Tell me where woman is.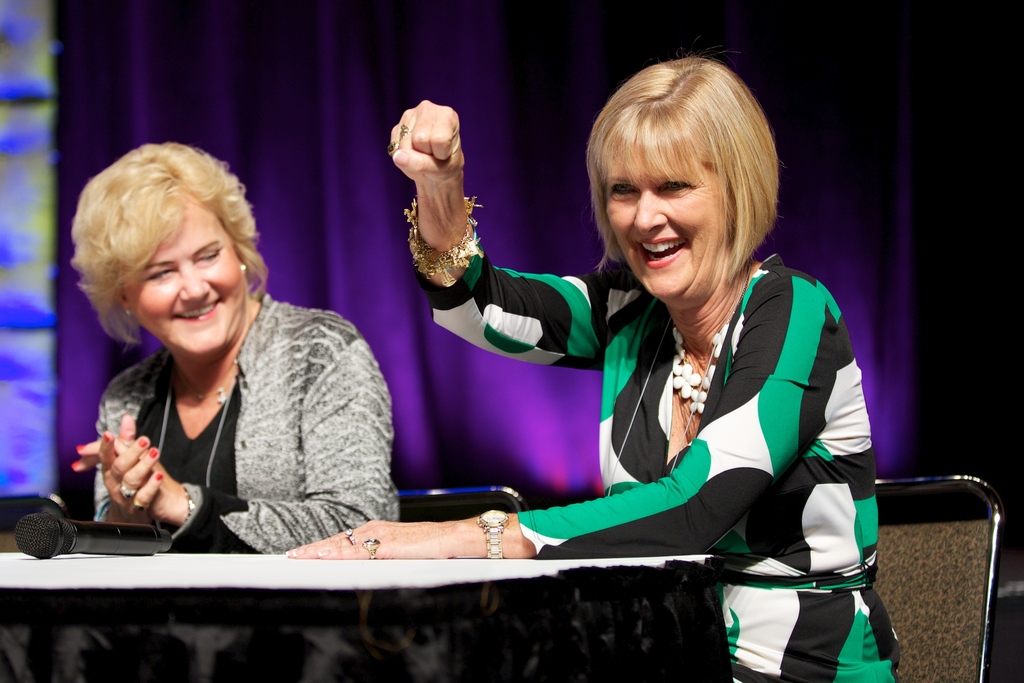
woman is at (282, 52, 901, 682).
